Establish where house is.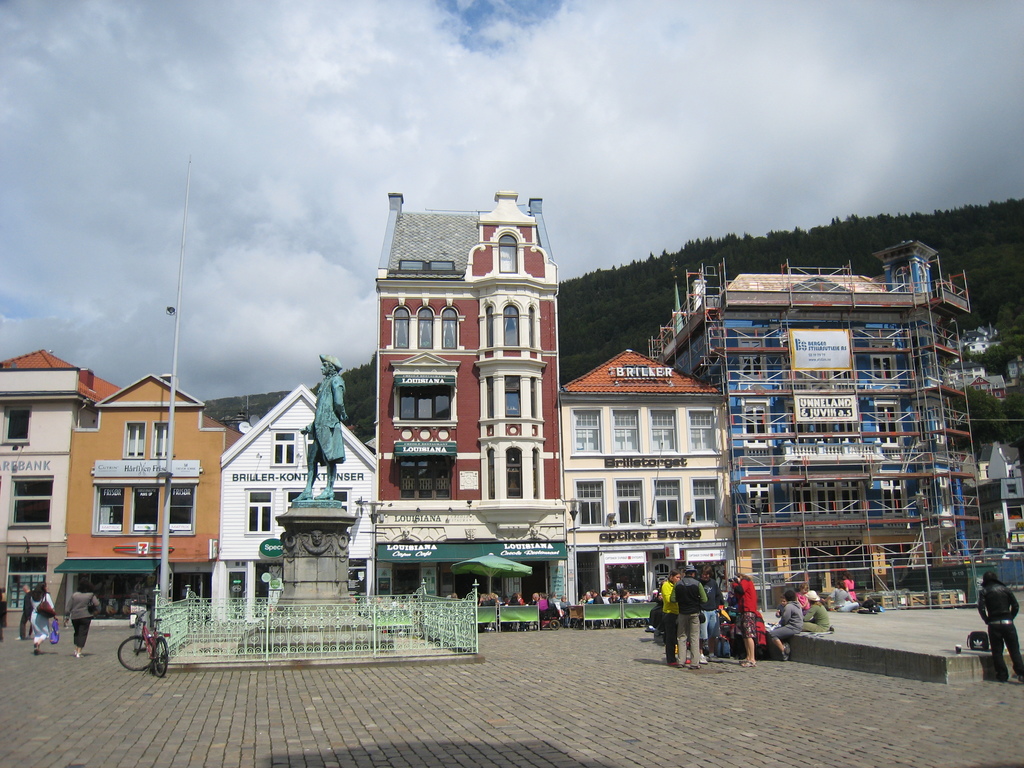
Established at x1=0, y1=344, x2=121, y2=616.
